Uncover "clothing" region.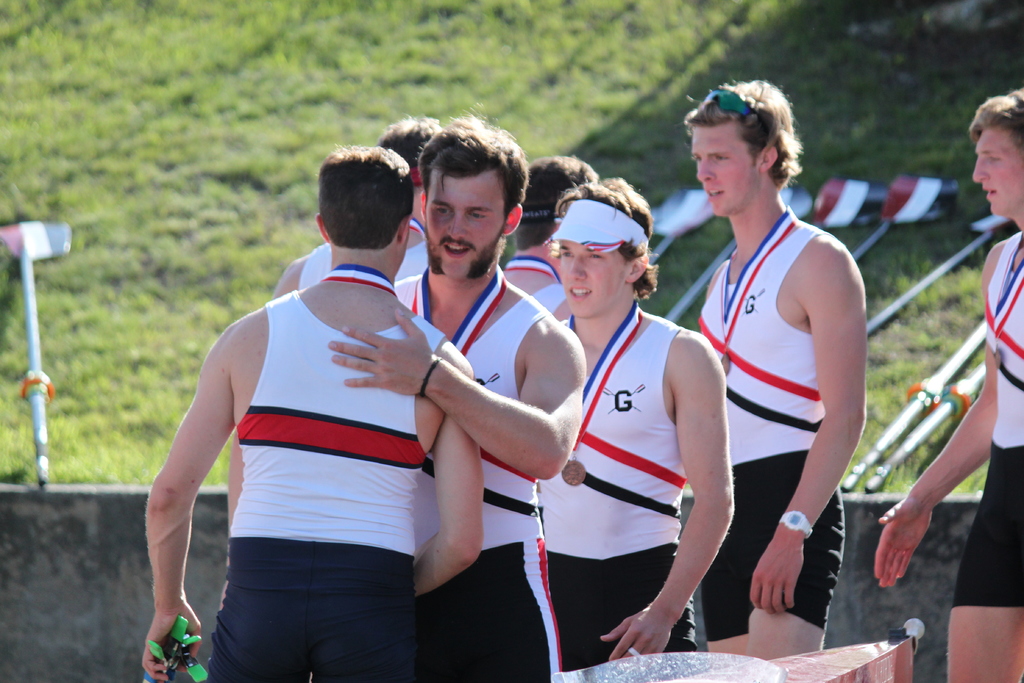
Uncovered: [x1=950, y1=231, x2=1023, y2=609].
